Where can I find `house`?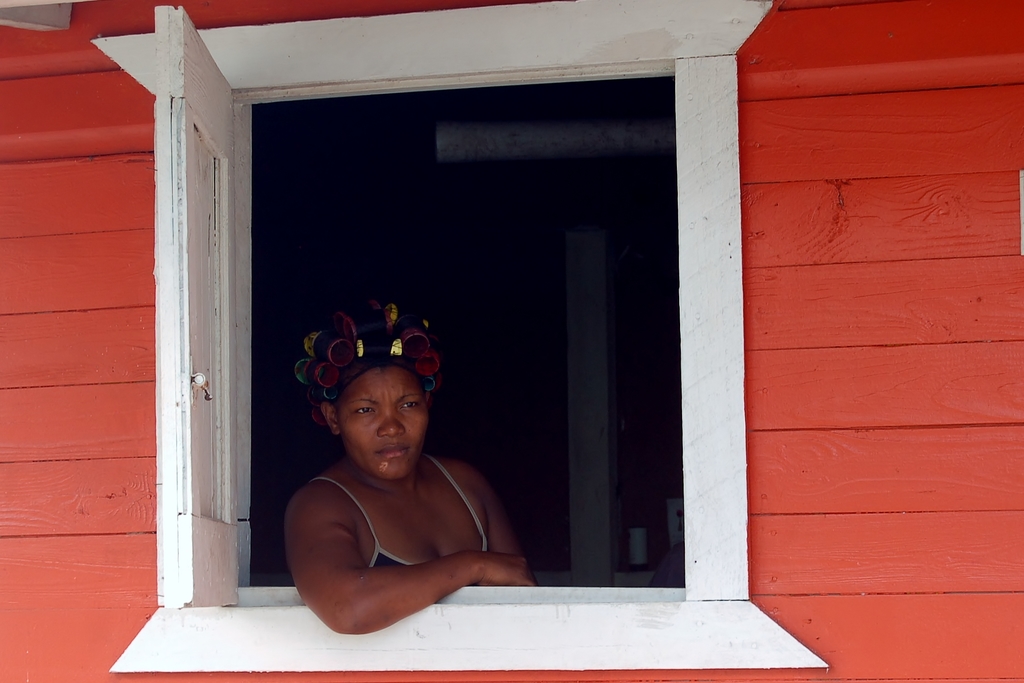
You can find it at bbox(0, 0, 1023, 682).
